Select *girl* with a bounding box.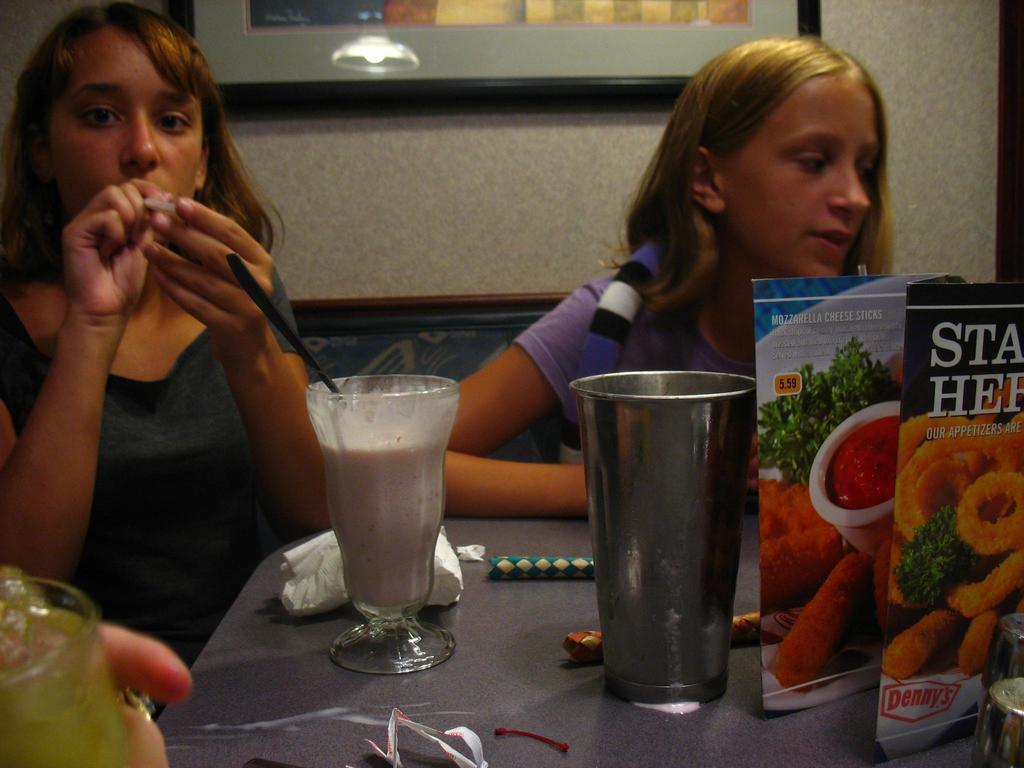
(455,44,897,488).
